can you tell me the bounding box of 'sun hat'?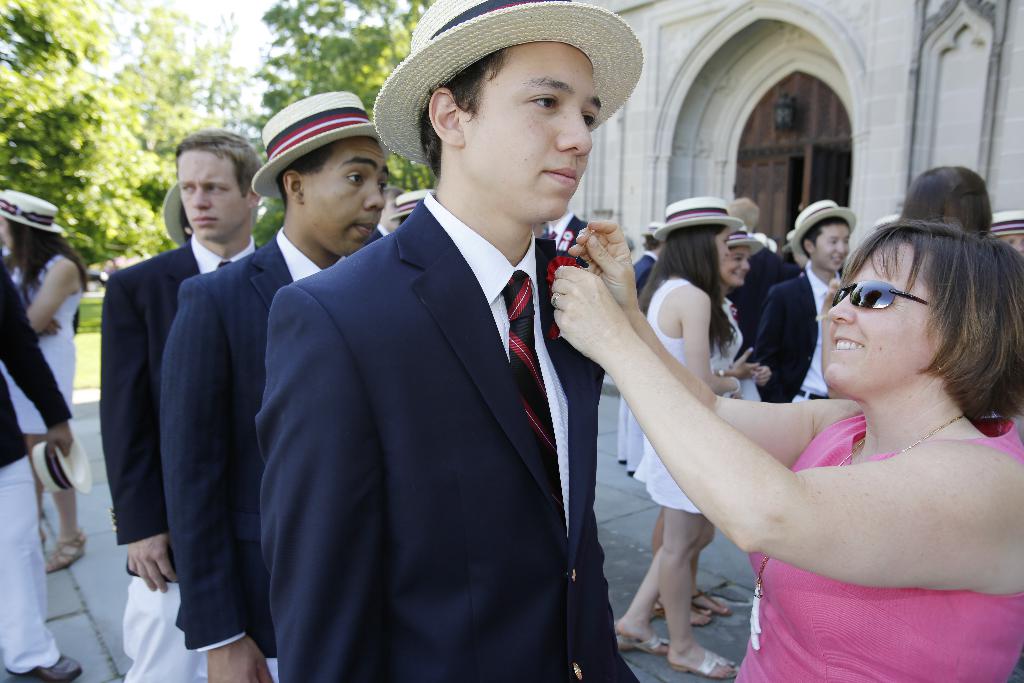
rect(989, 210, 1023, 240).
